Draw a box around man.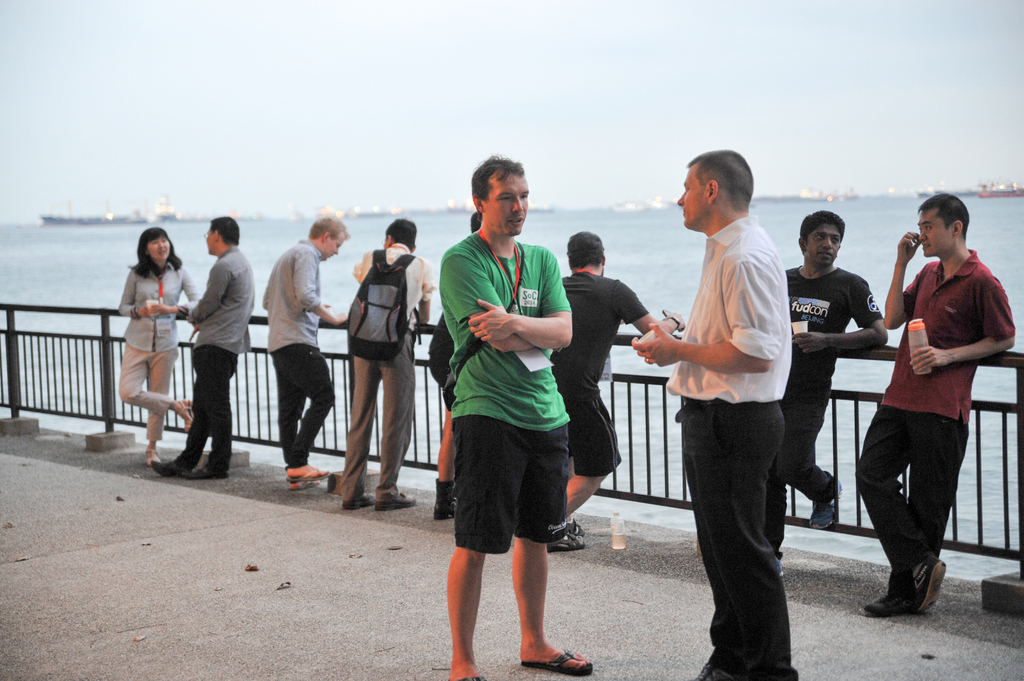
[left=859, top=174, right=1007, bottom=611].
